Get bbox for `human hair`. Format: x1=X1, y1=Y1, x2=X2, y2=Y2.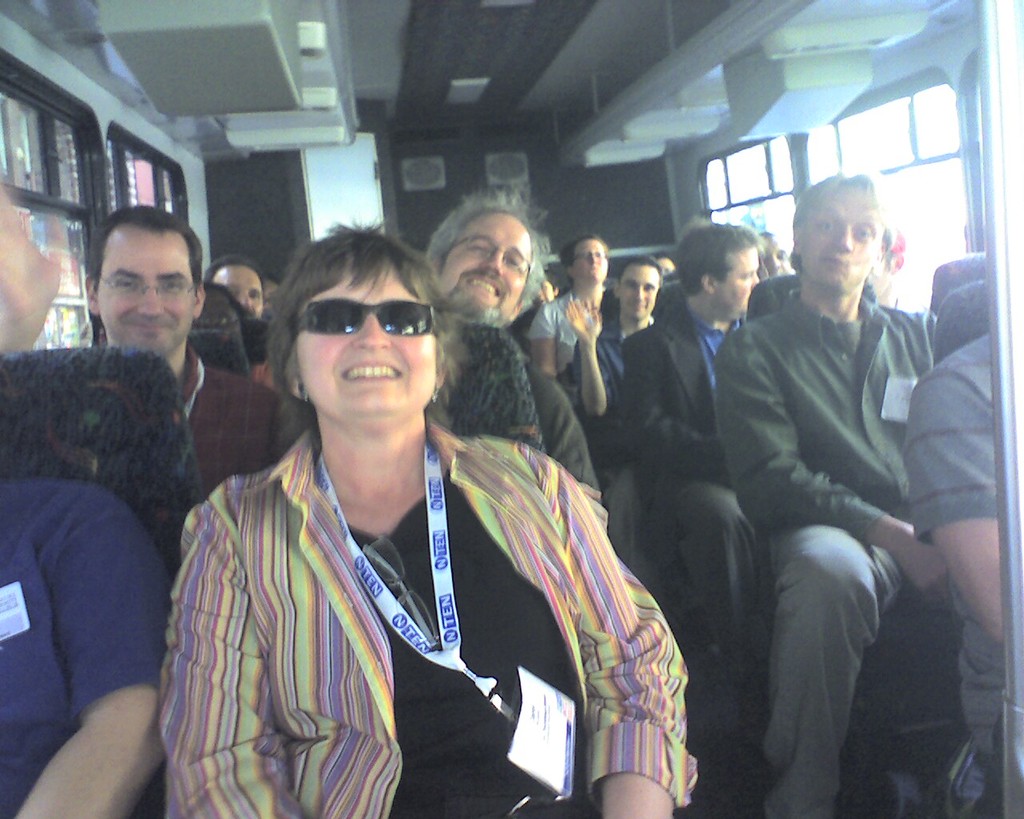
x1=756, y1=227, x2=775, y2=266.
